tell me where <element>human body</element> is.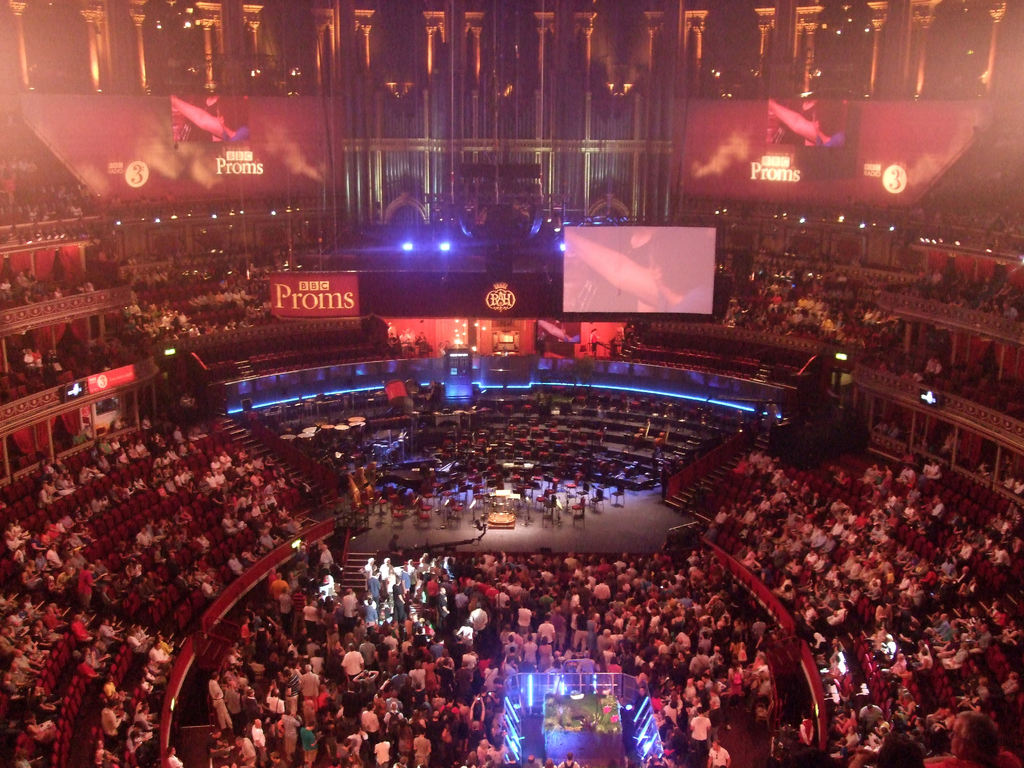
<element>human body</element> is at select_region(236, 676, 241, 691).
